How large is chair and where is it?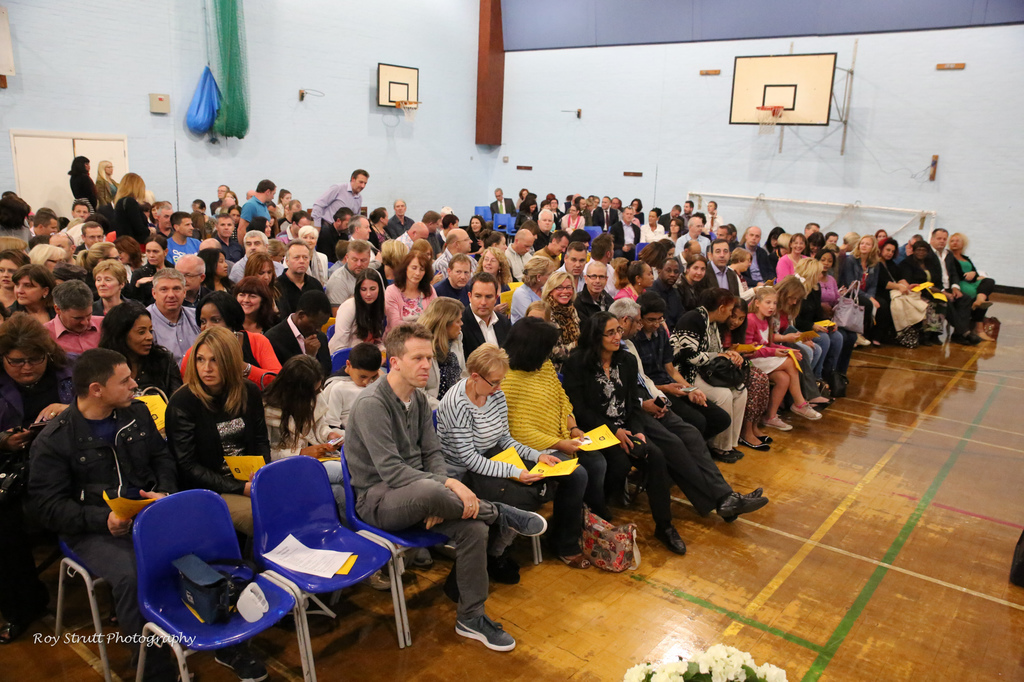
Bounding box: locate(249, 455, 408, 681).
